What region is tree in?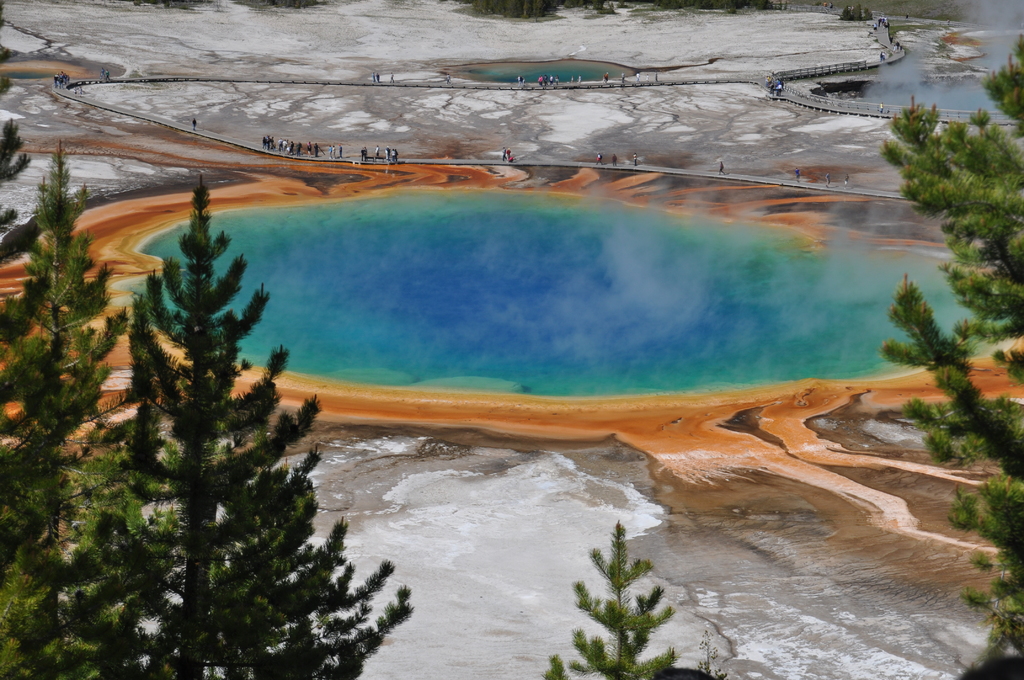
<box>0,135,200,679</box>.
